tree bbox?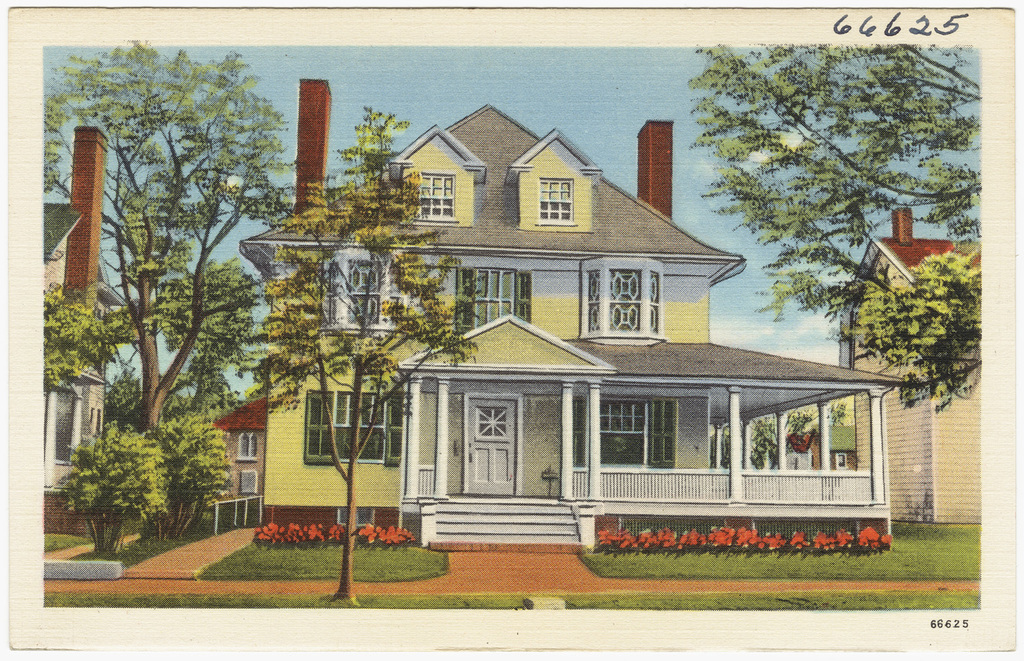
crop(32, 44, 298, 469)
